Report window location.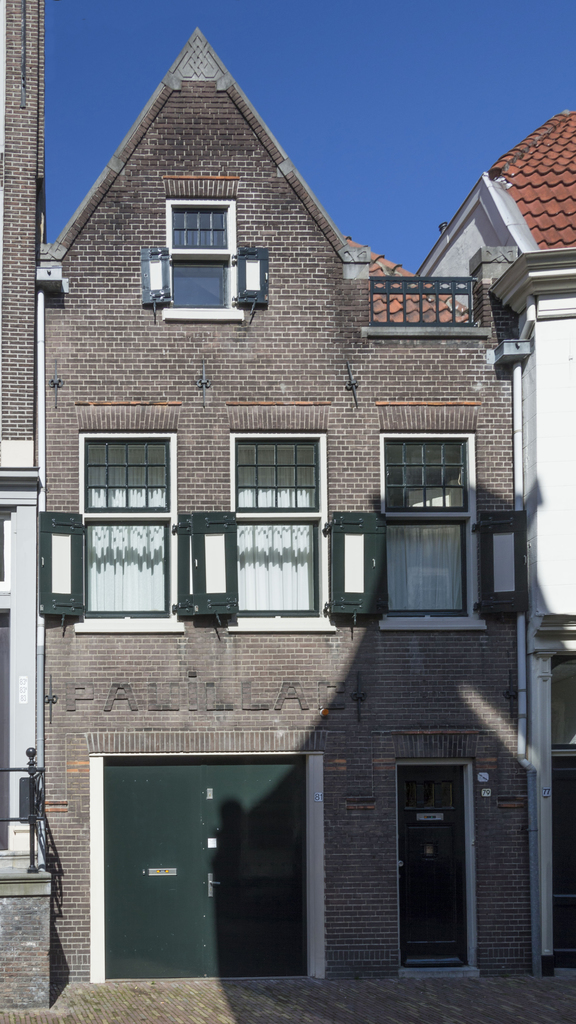
Report: crop(227, 428, 329, 519).
